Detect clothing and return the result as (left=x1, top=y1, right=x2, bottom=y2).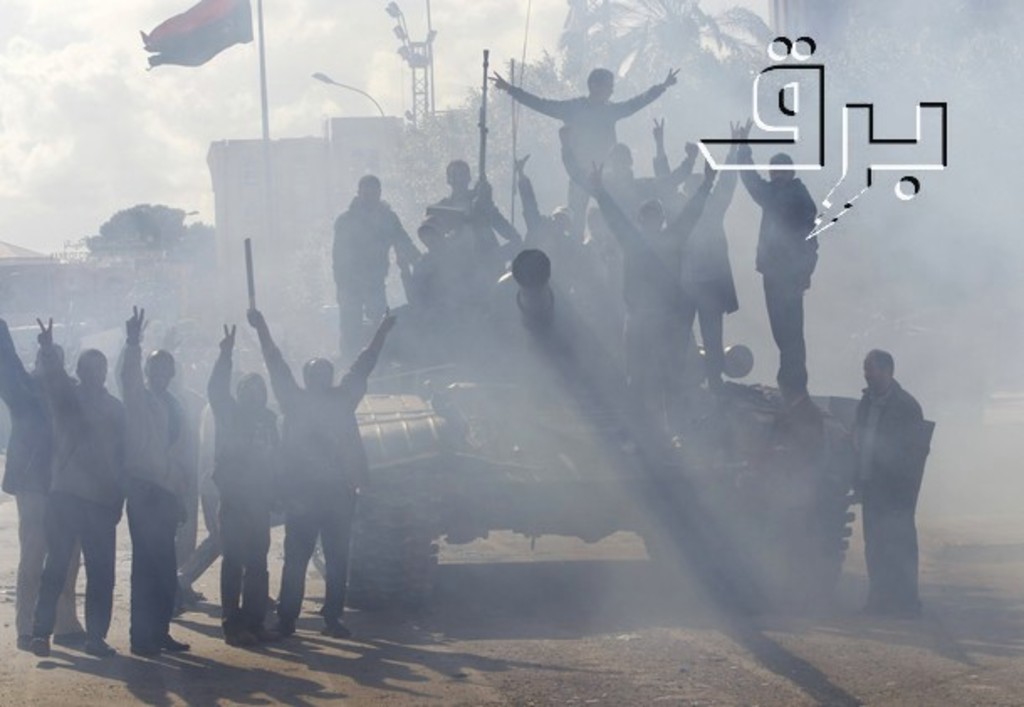
(left=114, top=327, right=193, bottom=652).
